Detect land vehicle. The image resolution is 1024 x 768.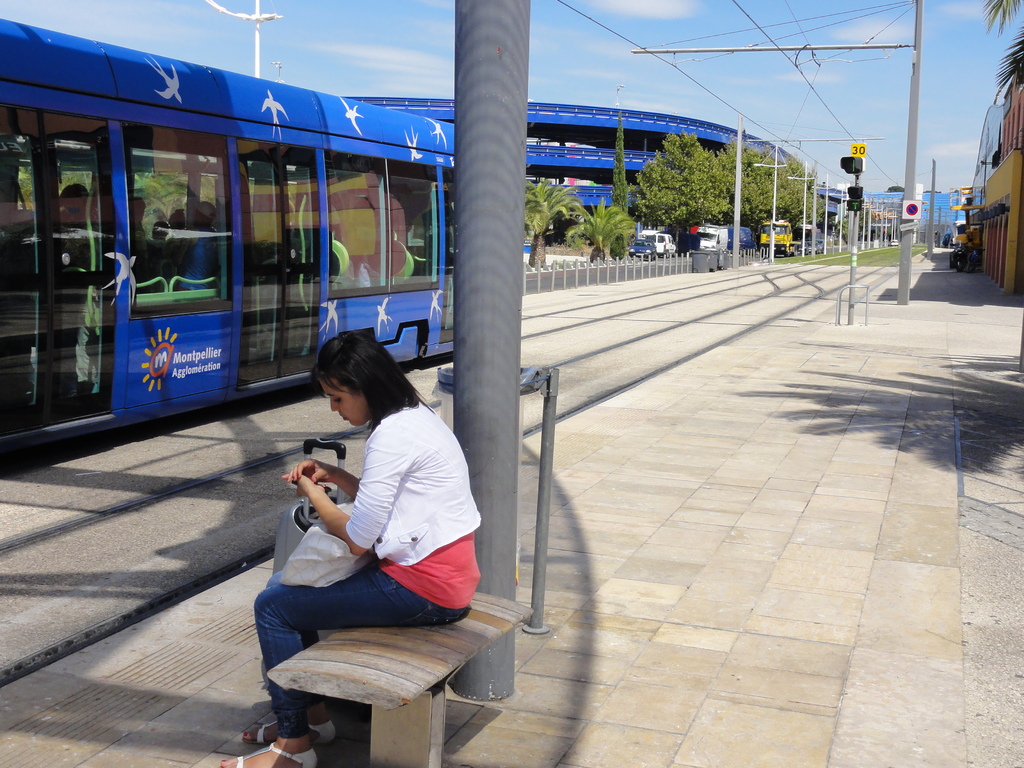
left=804, top=240, right=822, bottom=254.
